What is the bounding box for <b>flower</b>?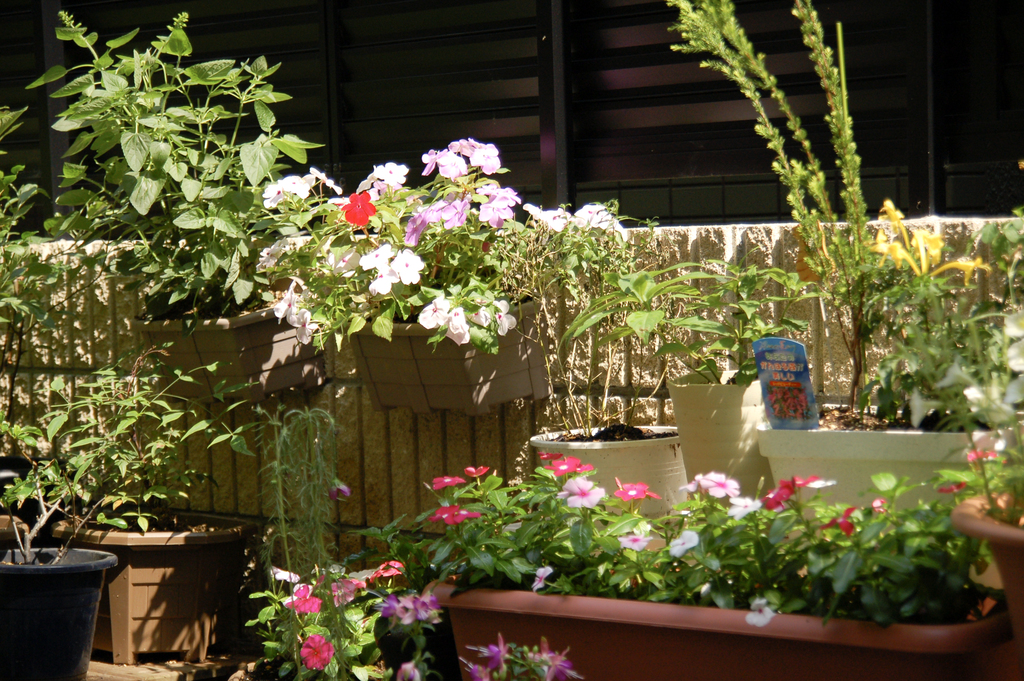
x1=531 y1=563 x2=557 y2=591.
